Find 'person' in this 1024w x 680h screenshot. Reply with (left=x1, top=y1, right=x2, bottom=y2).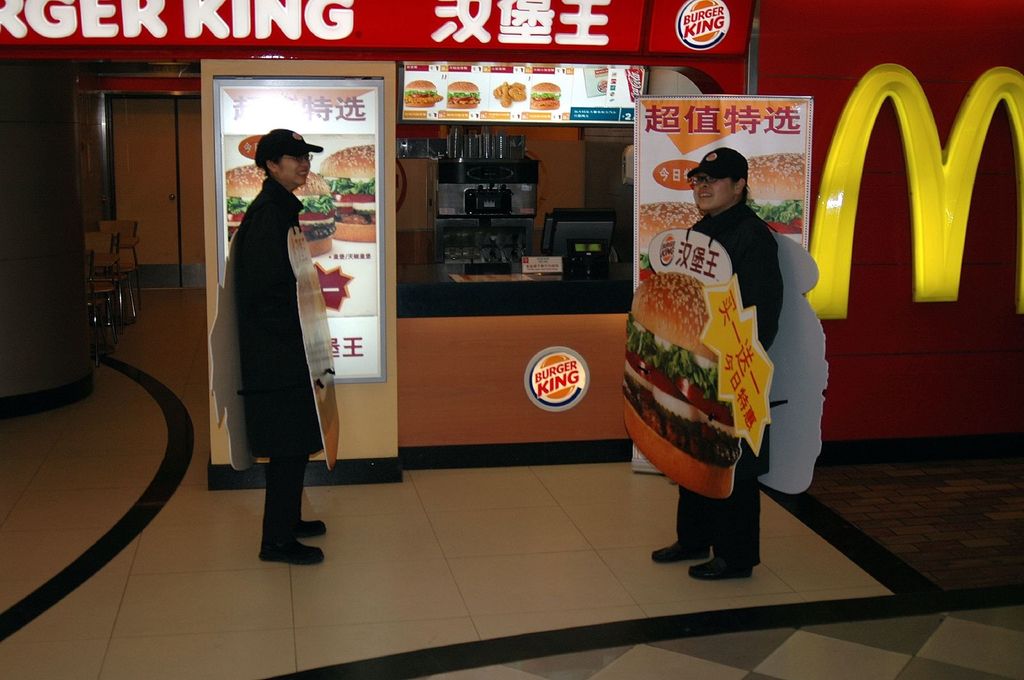
(left=634, top=136, right=808, bottom=572).
